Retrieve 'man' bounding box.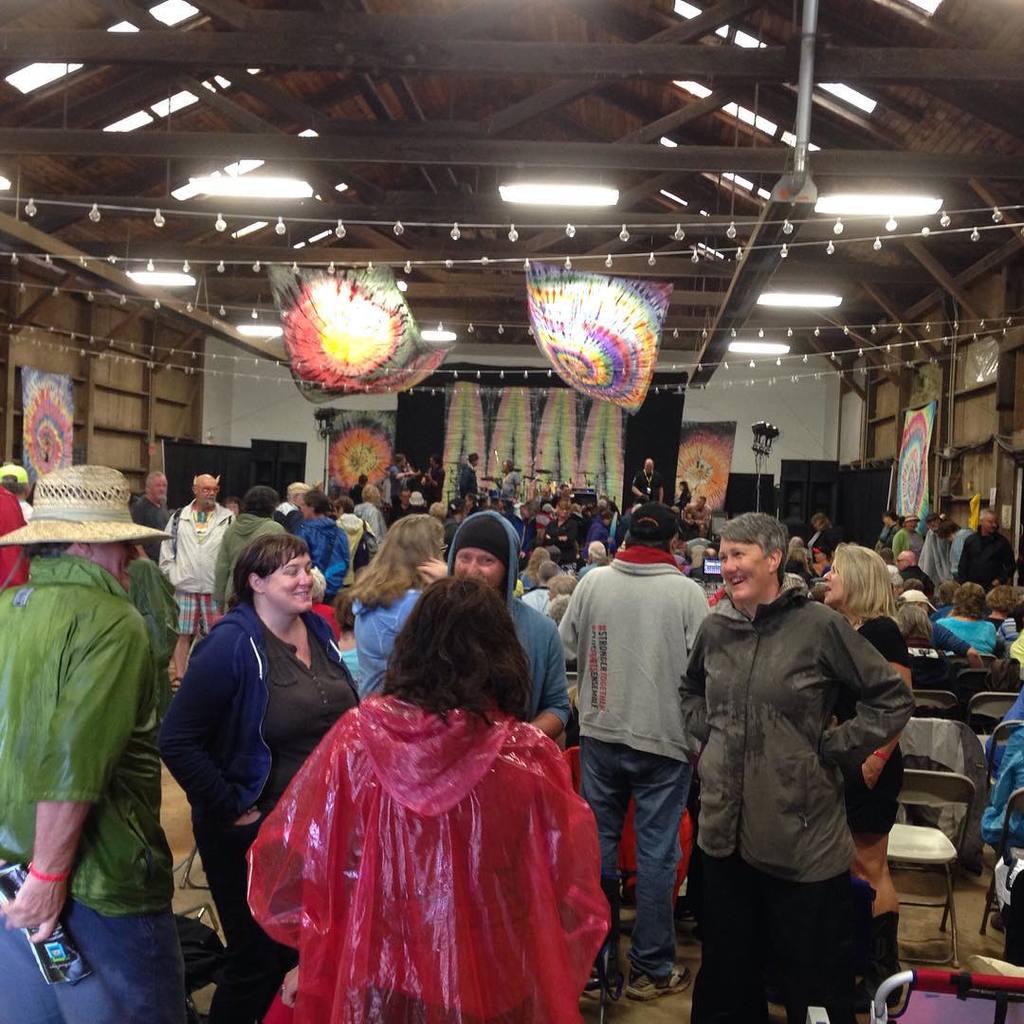
Bounding box: BBox(461, 452, 482, 507).
